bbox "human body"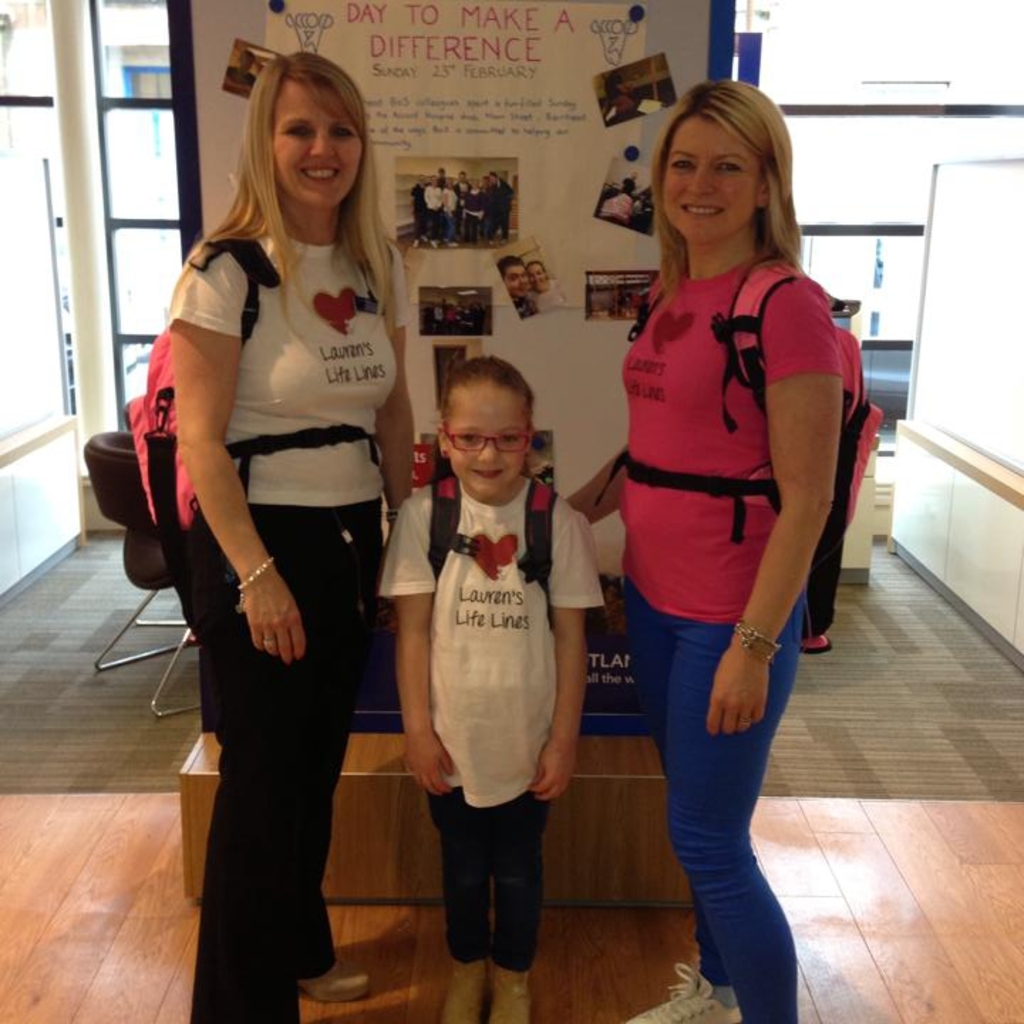
<region>161, 47, 417, 1023</region>
